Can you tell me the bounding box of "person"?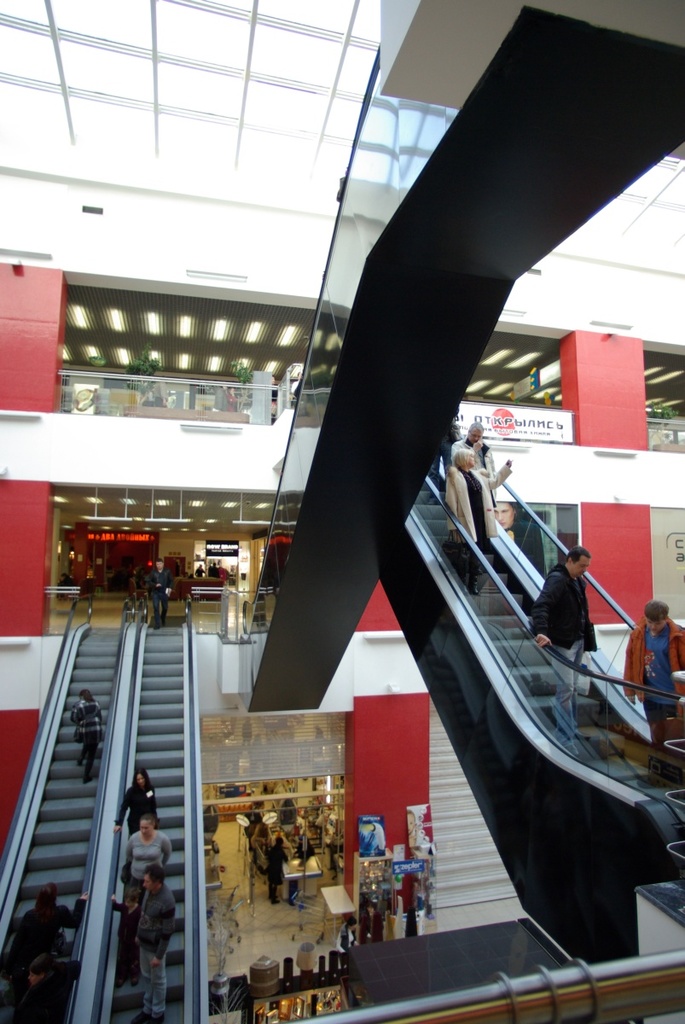
x1=541 y1=551 x2=594 y2=743.
